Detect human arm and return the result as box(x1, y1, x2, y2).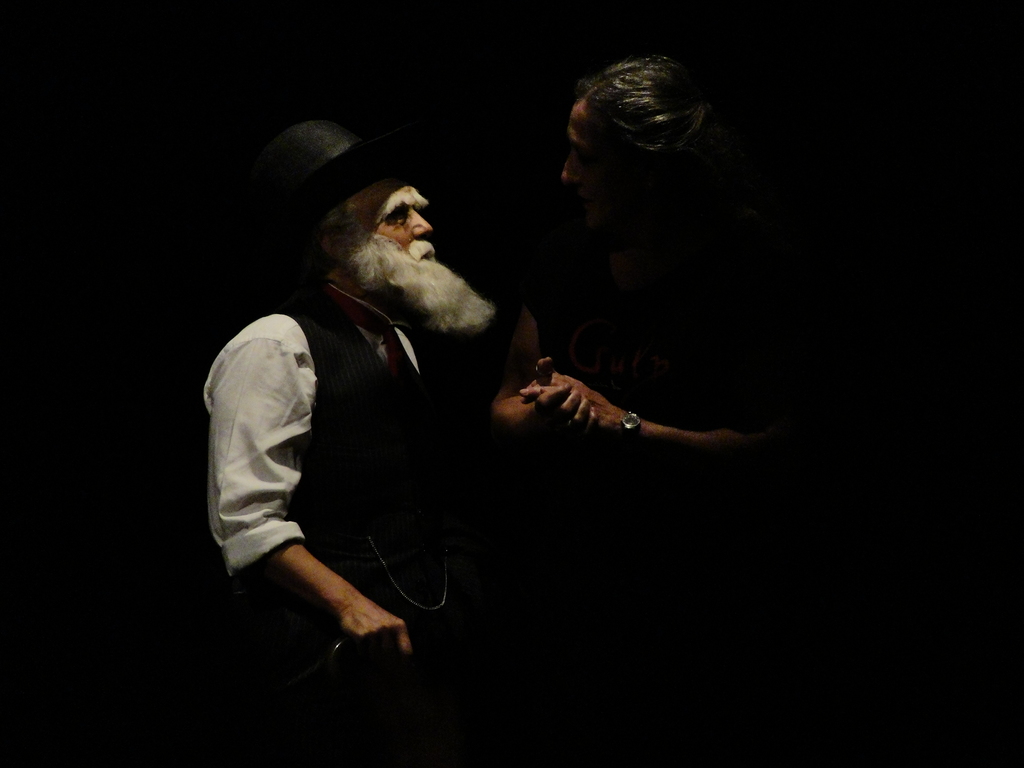
box(483, 296, 607, 442).
